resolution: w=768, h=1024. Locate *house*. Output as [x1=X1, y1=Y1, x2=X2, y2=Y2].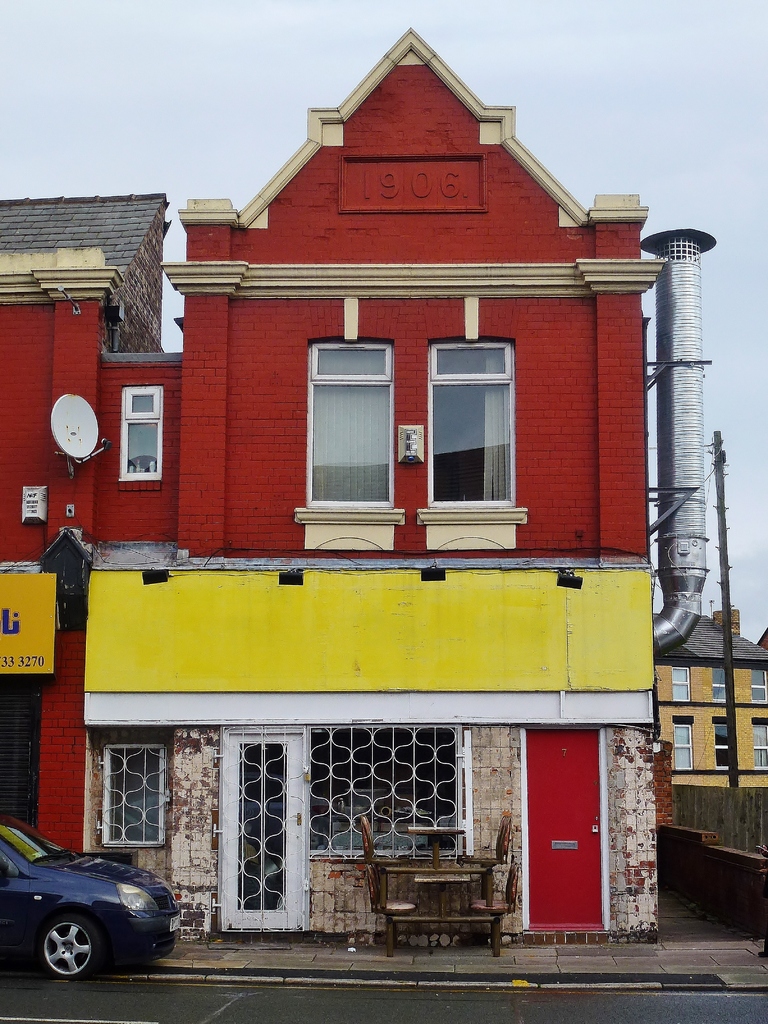
[x1=651, y1=599, x2=767, y2=817].
